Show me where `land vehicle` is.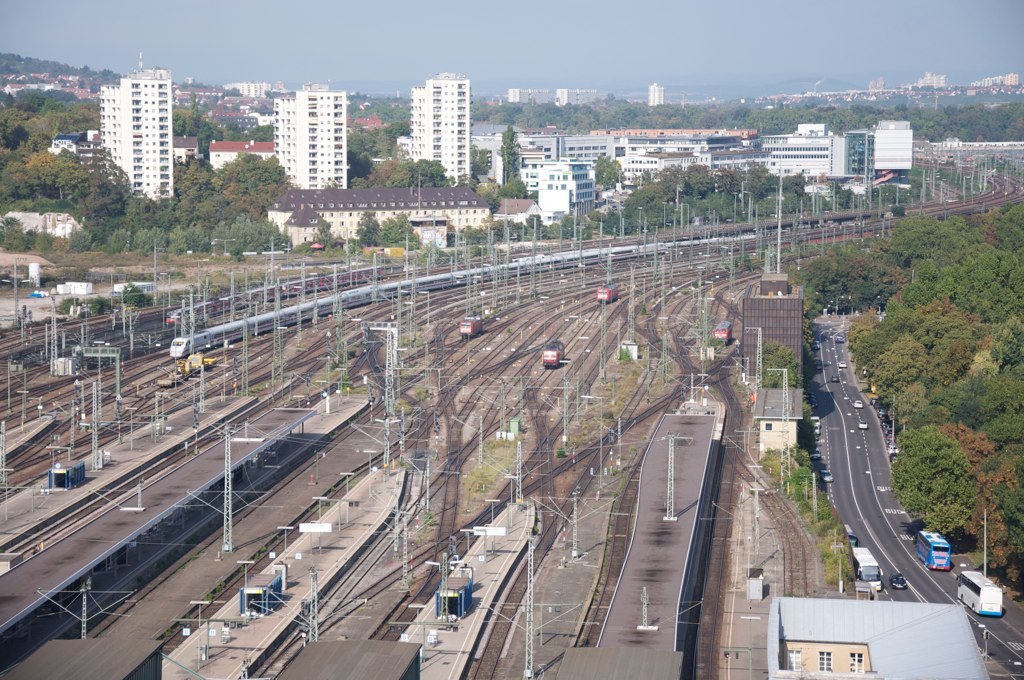
`land vehicle` is at (539,337,566,370).
